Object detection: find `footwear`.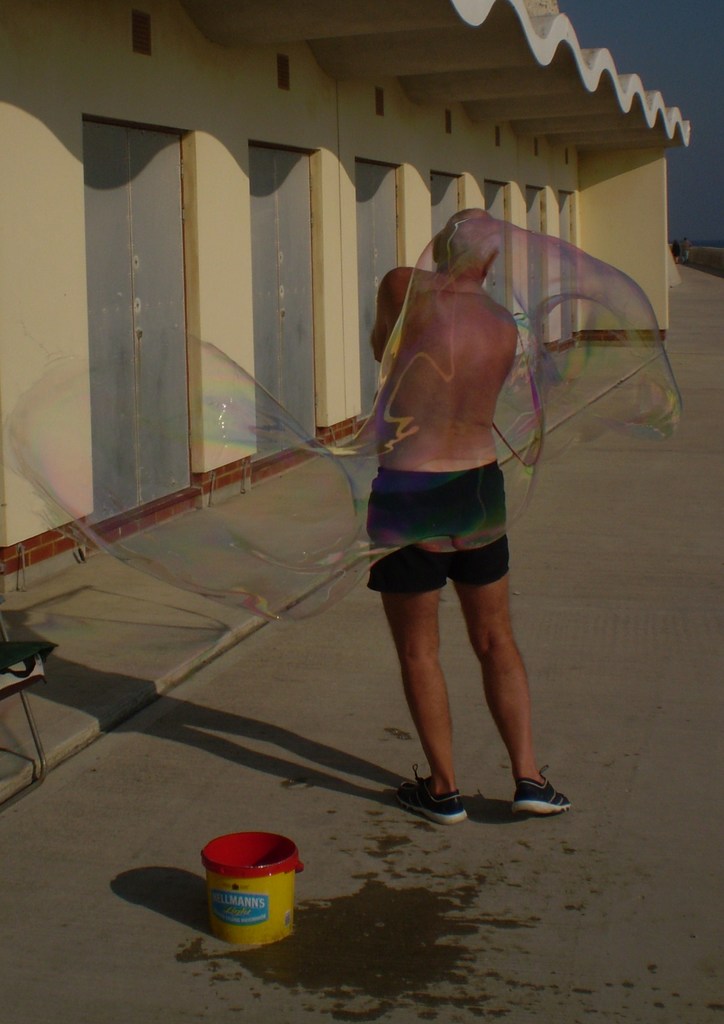
bbox=[506, 780, 571, 811].
